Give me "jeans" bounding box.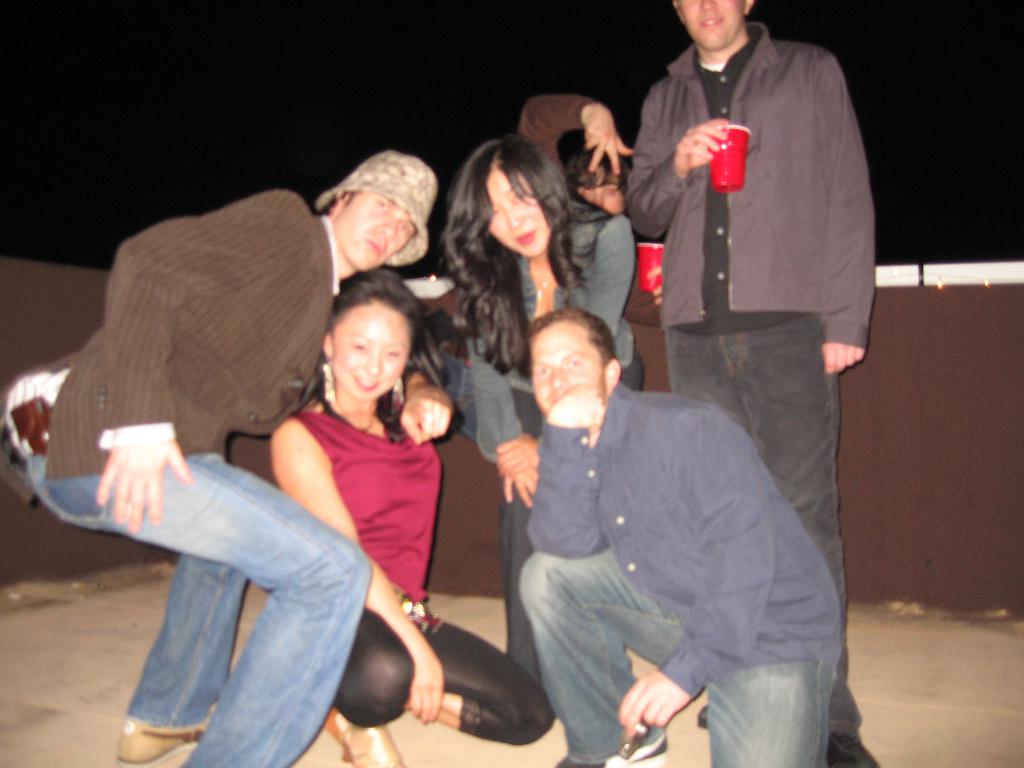
bbox(516, 548, 830, 767).
